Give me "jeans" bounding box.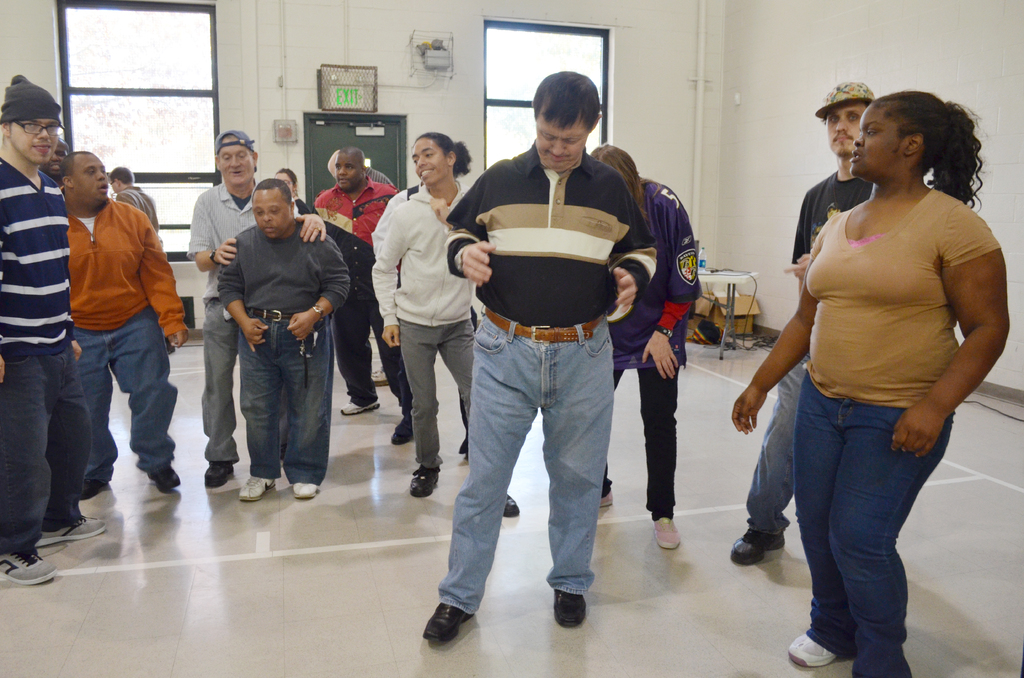
bbox(241, 312, 332, 488).
